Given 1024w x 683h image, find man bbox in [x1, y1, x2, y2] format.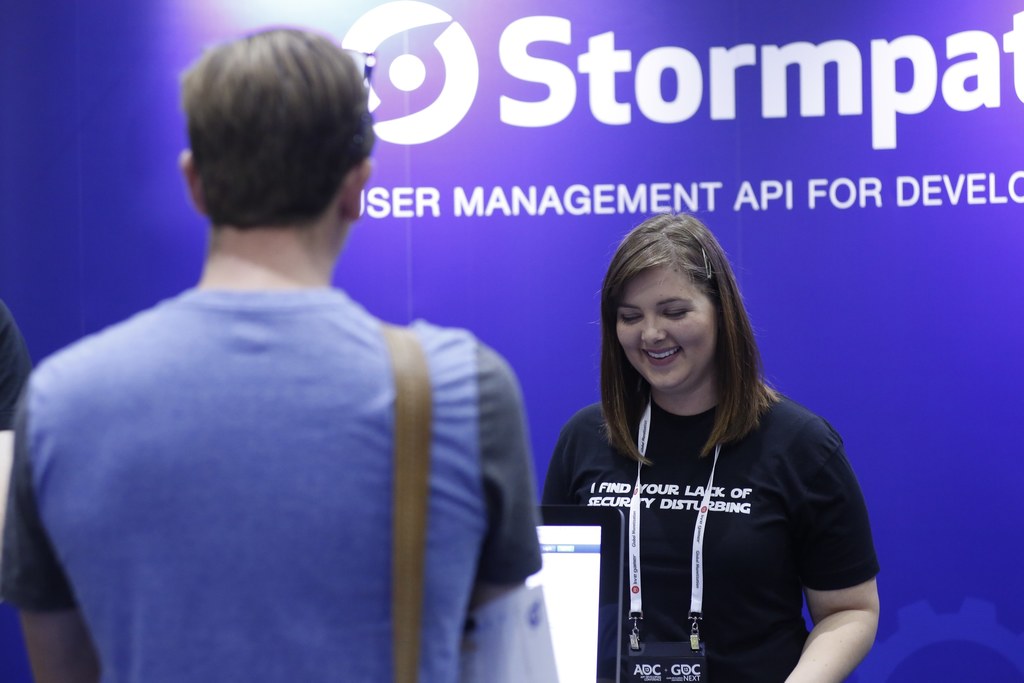
[26, 0, 519, 682].
